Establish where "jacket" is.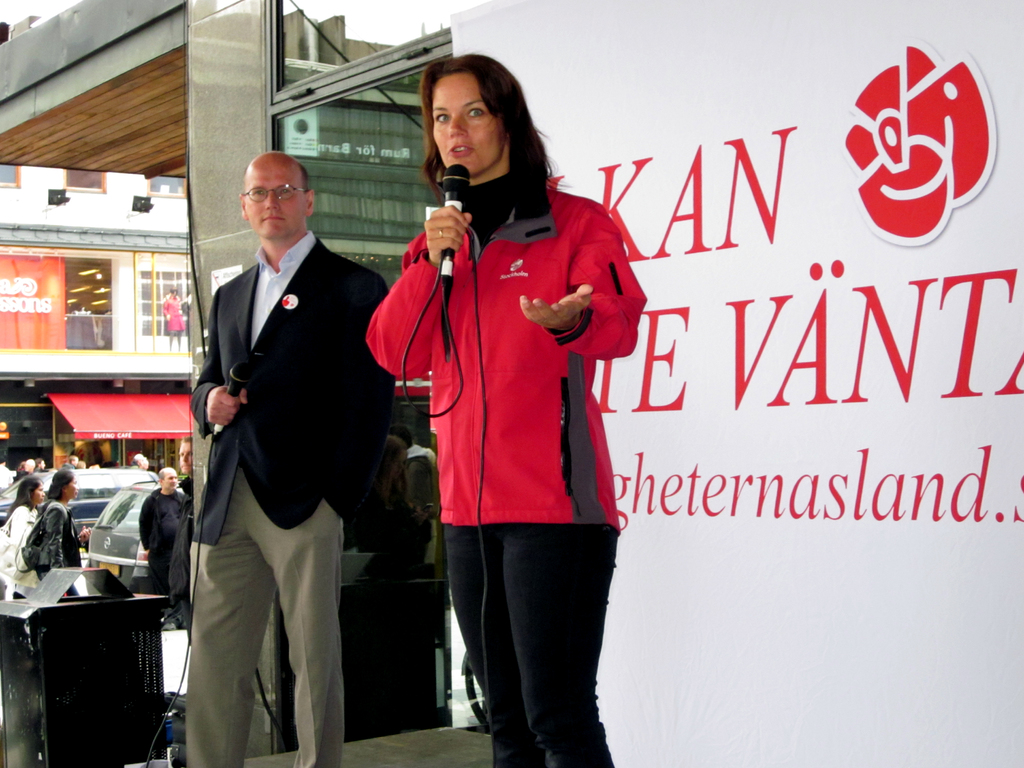
Established at 374/137/636/564.
